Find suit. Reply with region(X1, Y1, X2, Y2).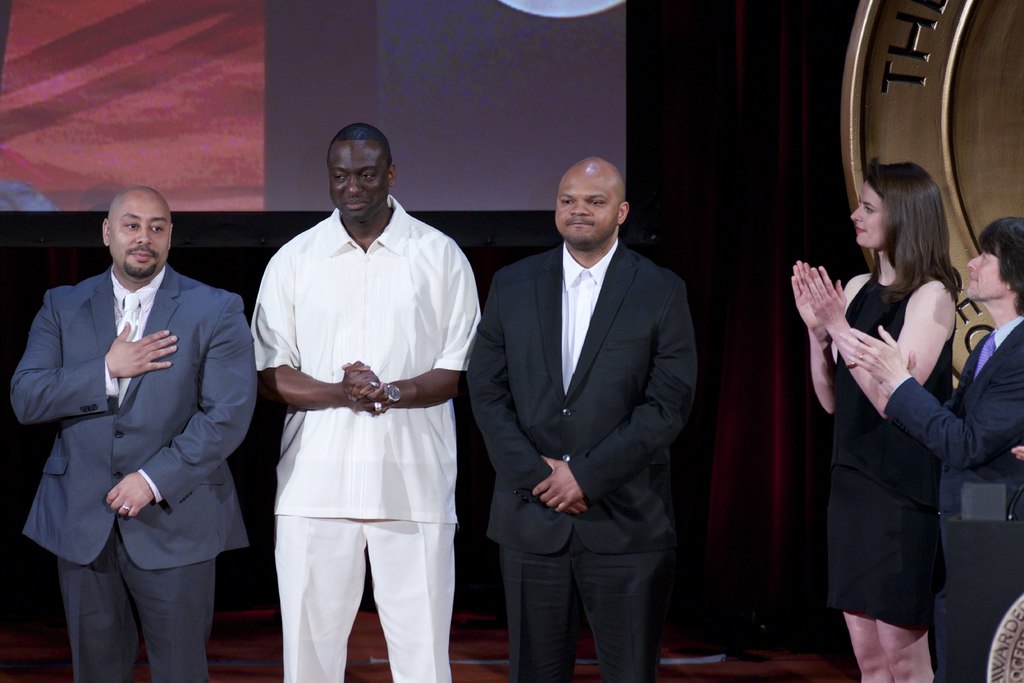
region(871, 314, 1023, 682).
